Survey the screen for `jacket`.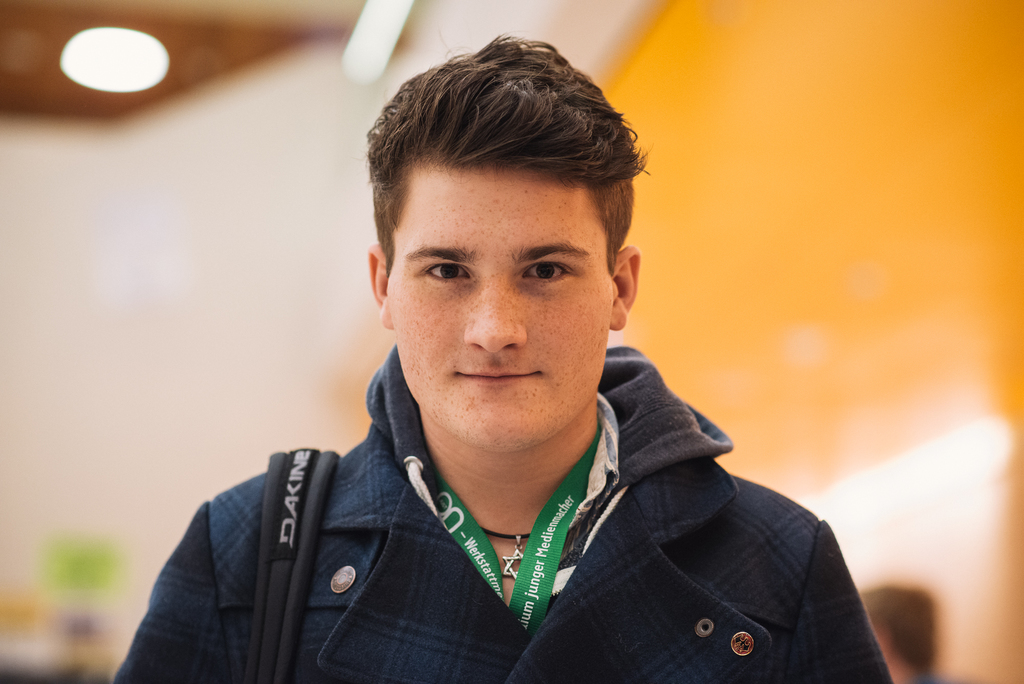
Survey found: detection(106, 379, 883, 683).
